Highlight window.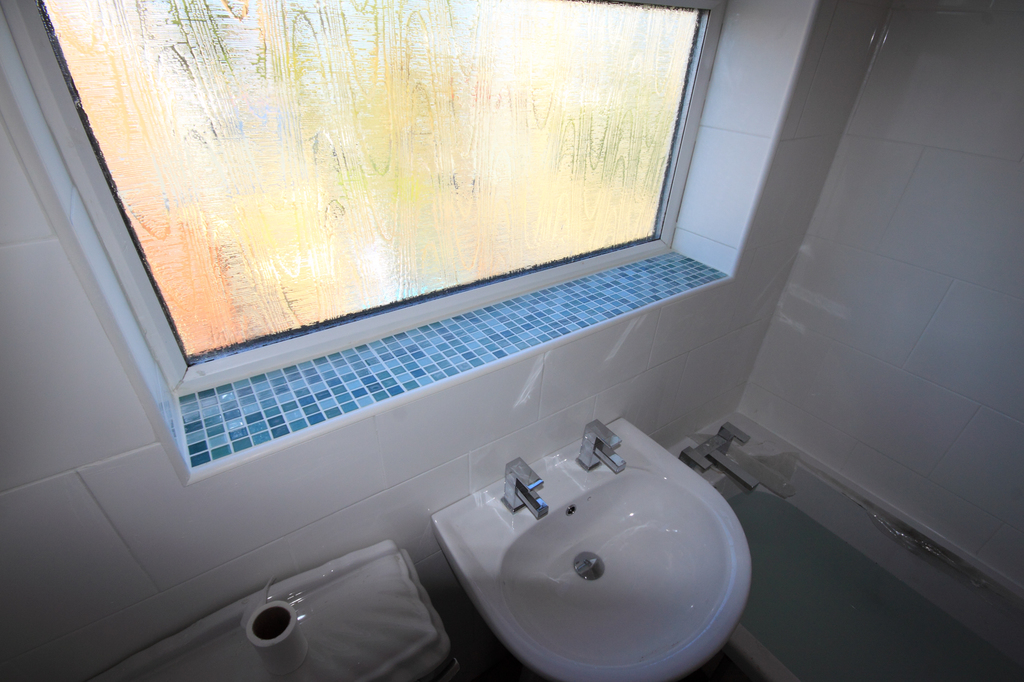
Highlighted region: {"left": 0, "top": 0, "right": 820, "bottom": 476}.
